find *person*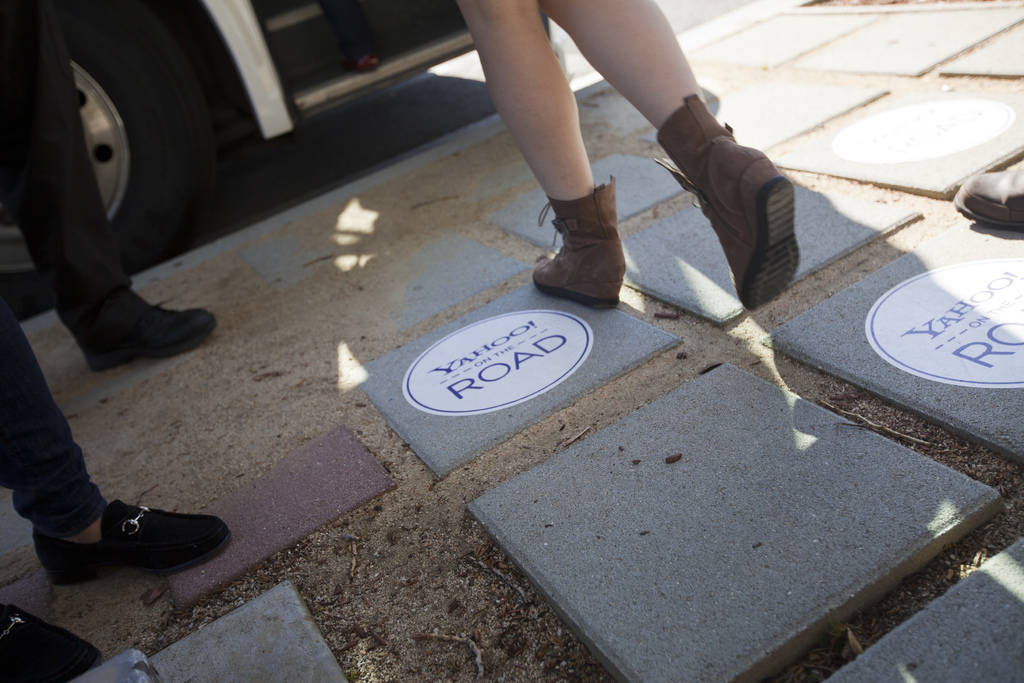
x1=949 y1=155 x2=1023 y2=230
